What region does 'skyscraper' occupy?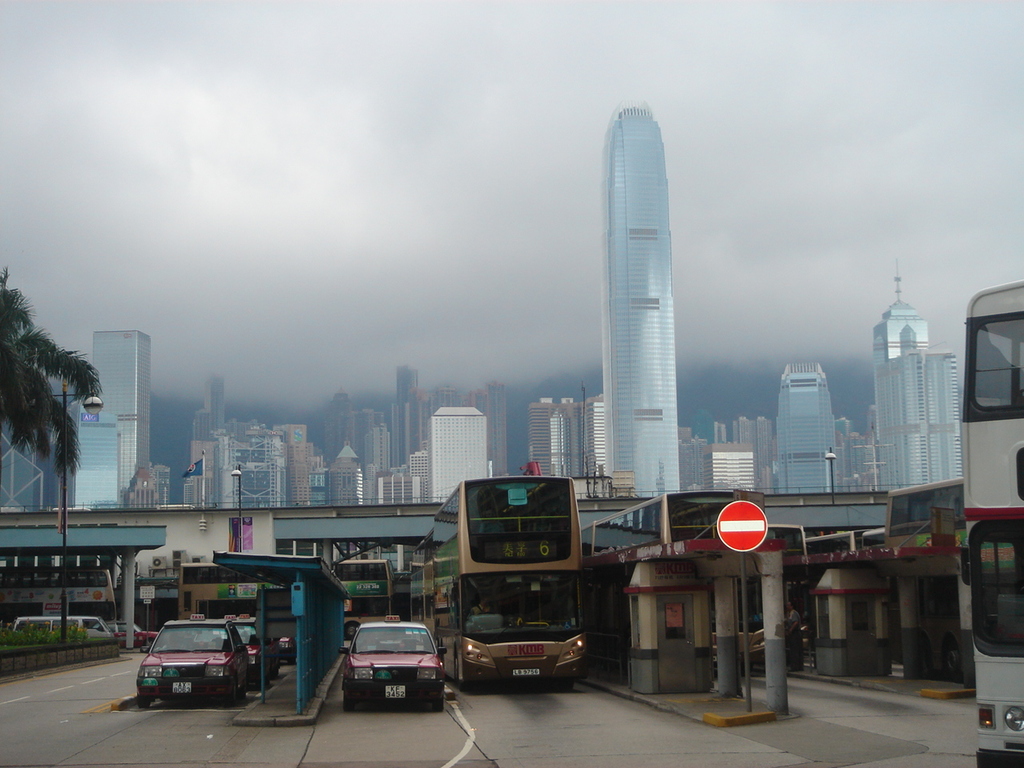
<bbox>766, 363, 835, 502</bbox>.
